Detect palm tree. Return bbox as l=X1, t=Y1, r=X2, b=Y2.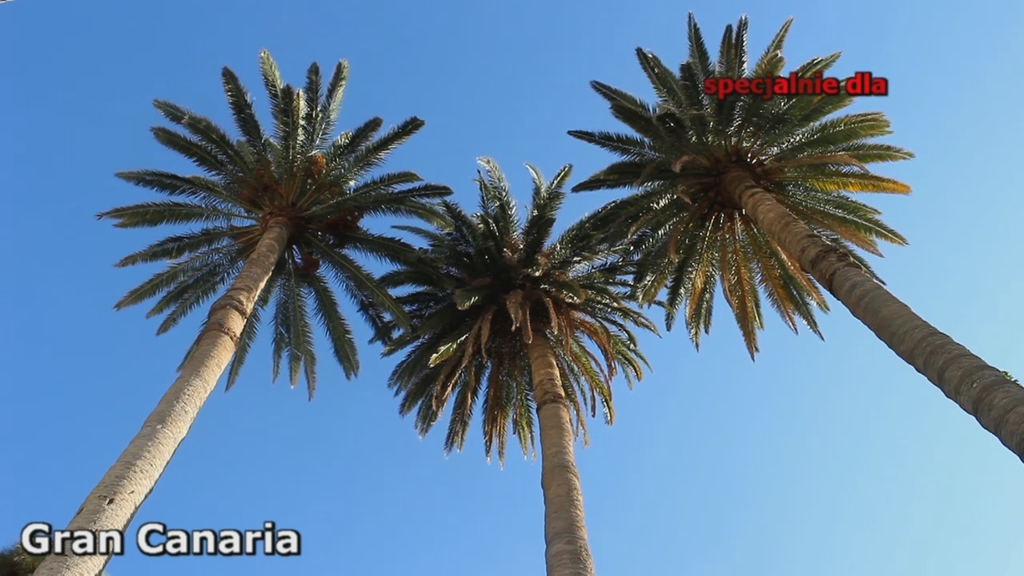
l=611, t=34, r=1006, b=428.
